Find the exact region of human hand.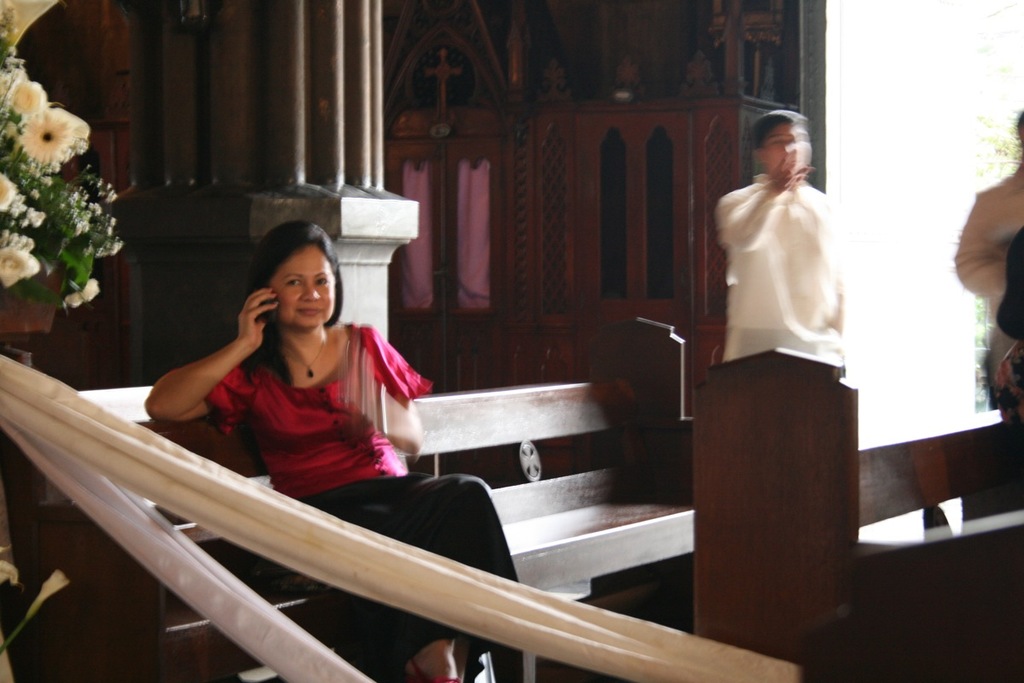
Exact region: Rect(991, 356, 1023, 396).
